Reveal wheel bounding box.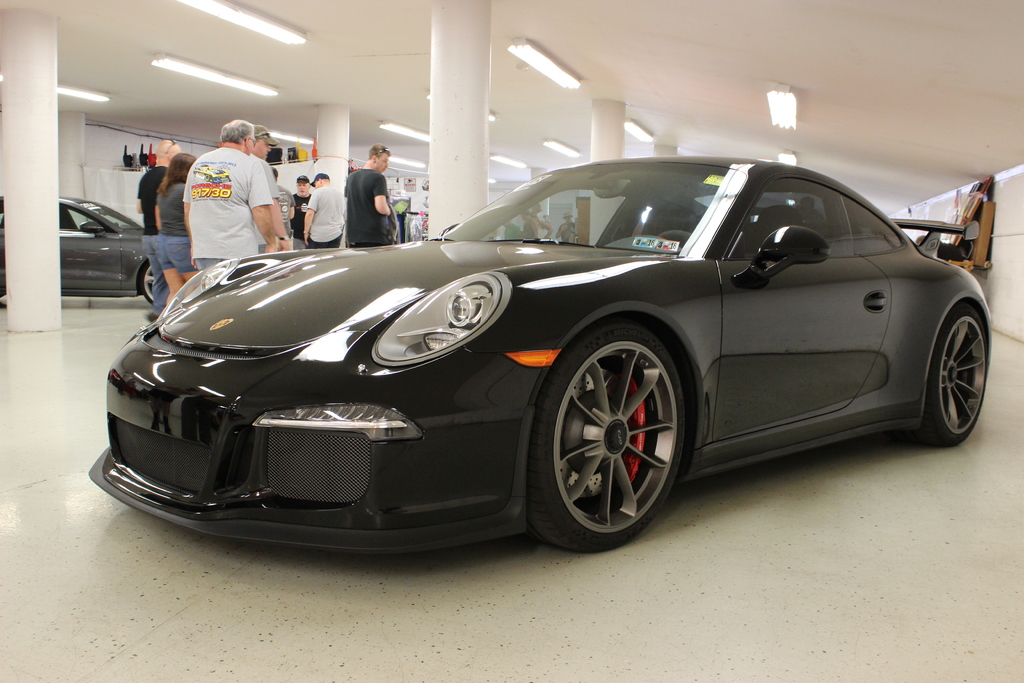
Revealed: bbox(540, 313, 691, 538).
